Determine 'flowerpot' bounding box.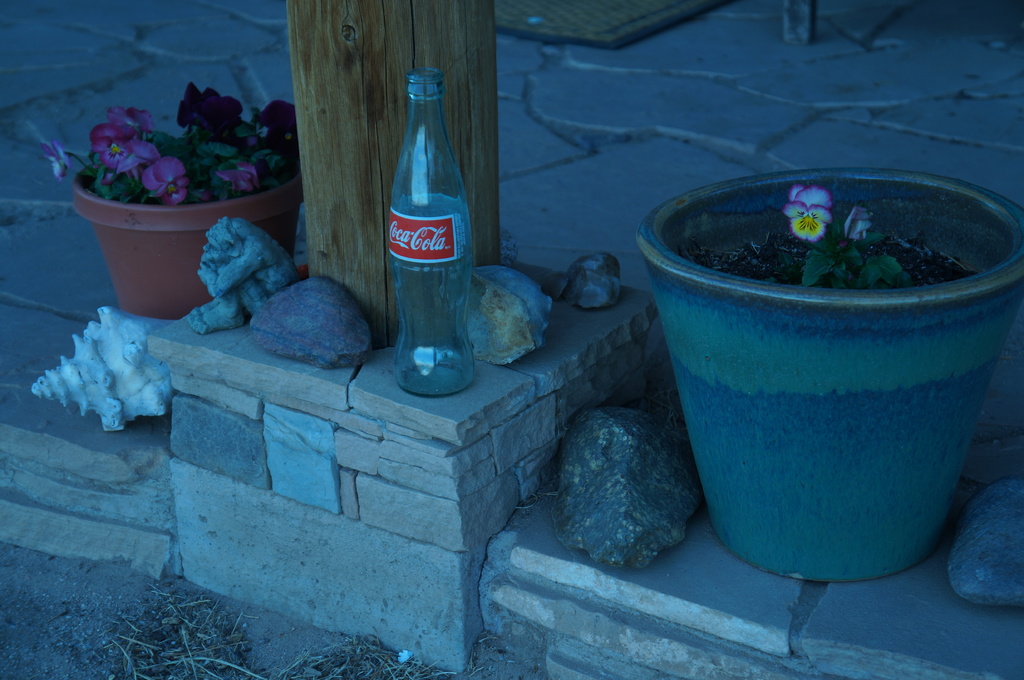
Determined: (x1=657, y1=189, x2=1021, y2=589).
